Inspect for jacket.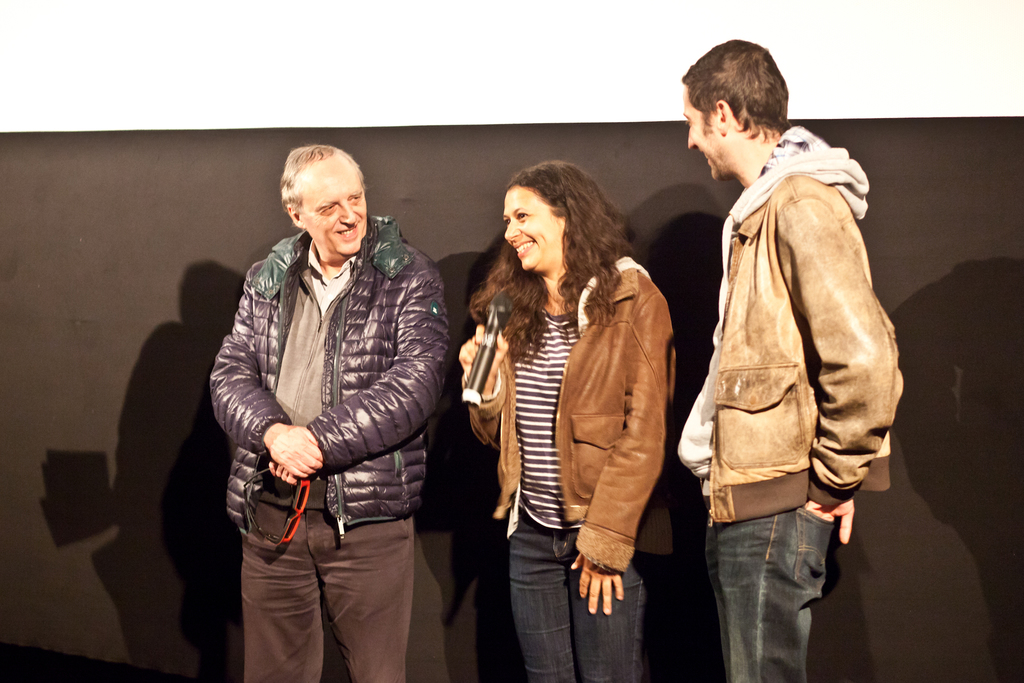
Inspection: 454 243 673 562.
